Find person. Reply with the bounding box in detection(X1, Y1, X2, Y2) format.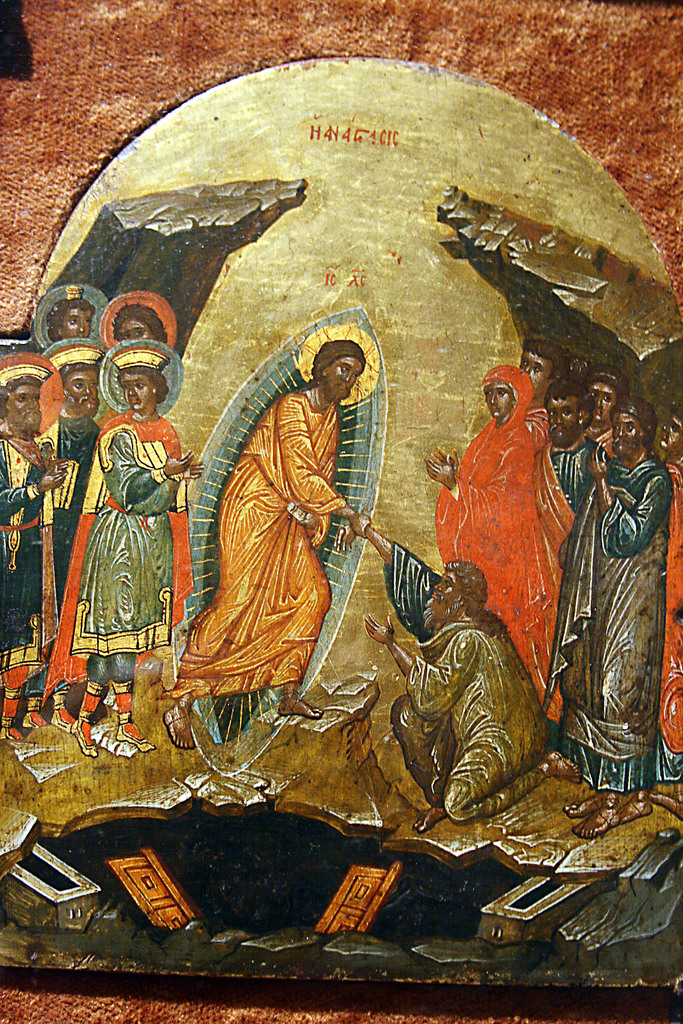
detection(0, 351, 71, 734).
